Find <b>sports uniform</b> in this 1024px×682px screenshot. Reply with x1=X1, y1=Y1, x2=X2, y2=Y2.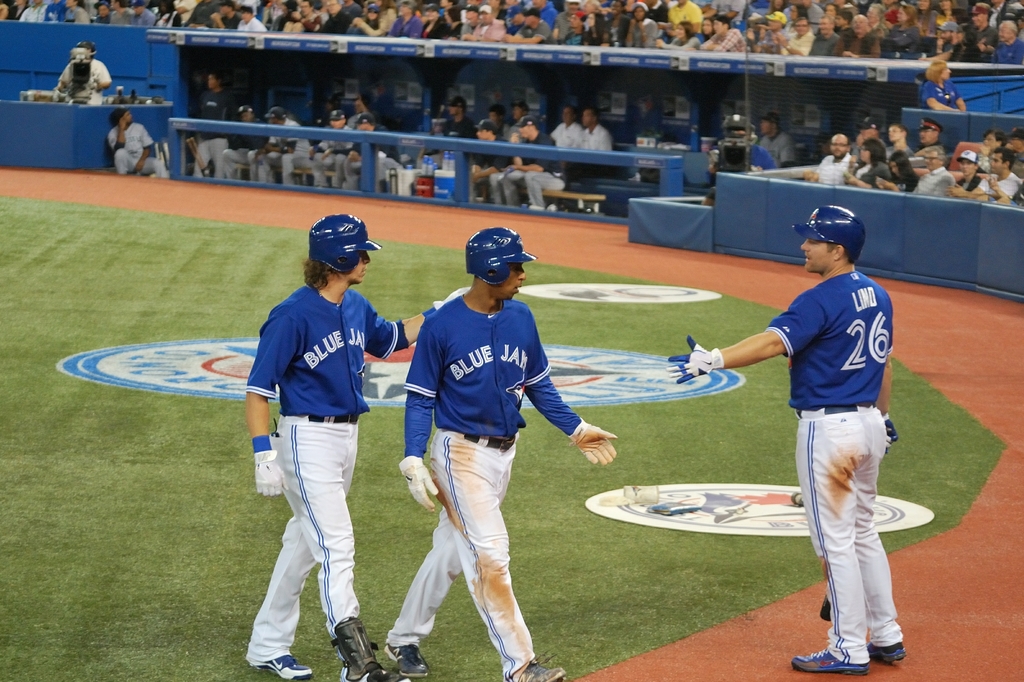
x1=344, y1=124, x2=405, y2=188.
